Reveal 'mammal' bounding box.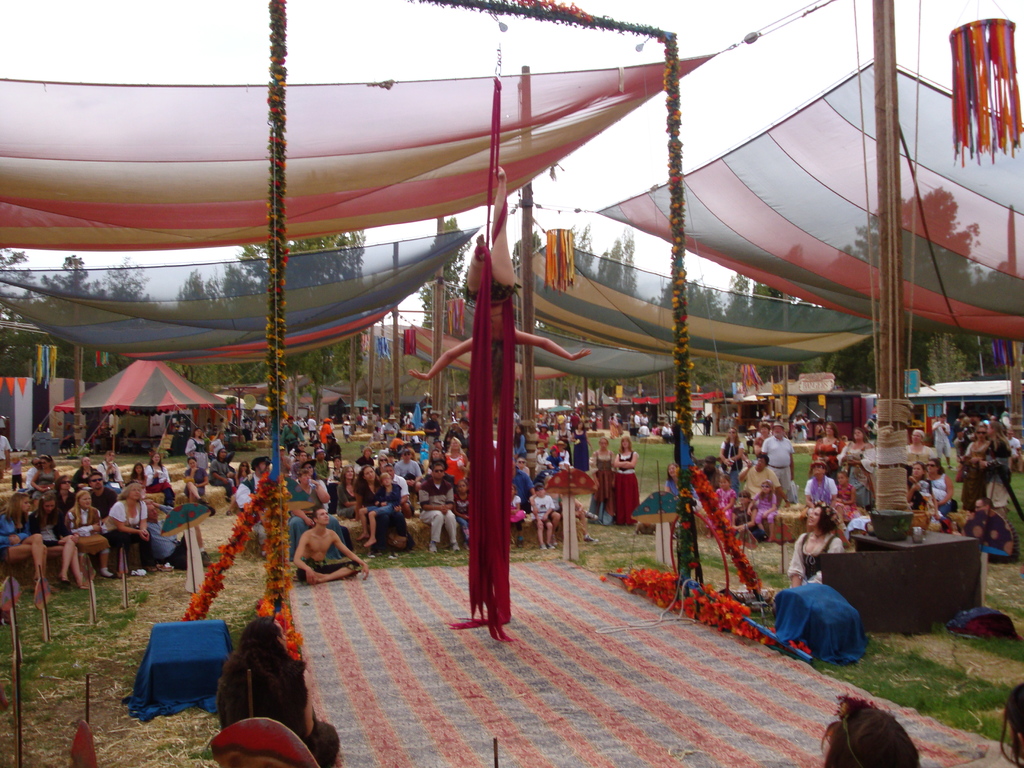
Revealed: 407/162/595/417.
